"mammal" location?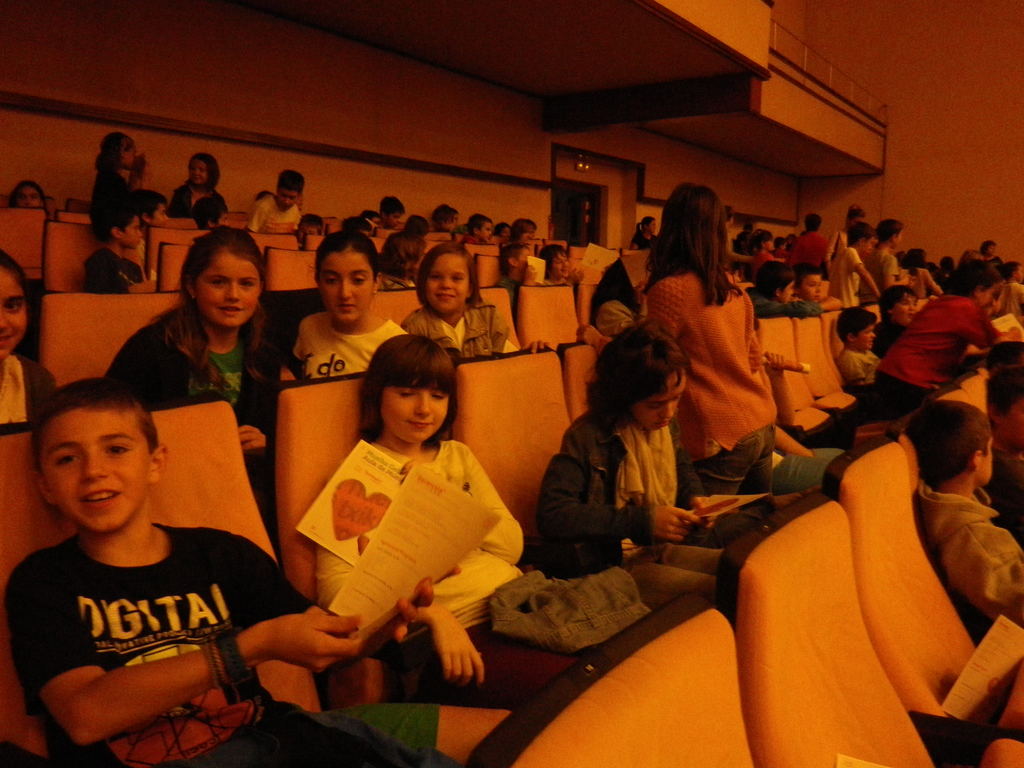
753,230,776,261
